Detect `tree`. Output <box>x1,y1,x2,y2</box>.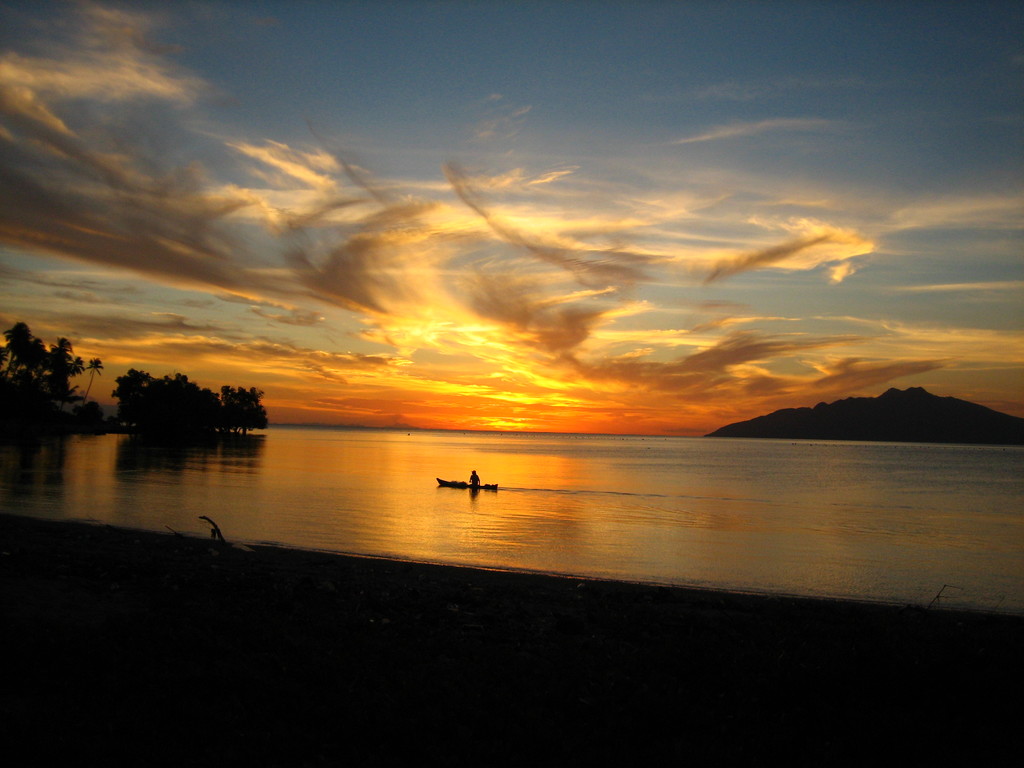
<box>0,319,105,424</box>.
